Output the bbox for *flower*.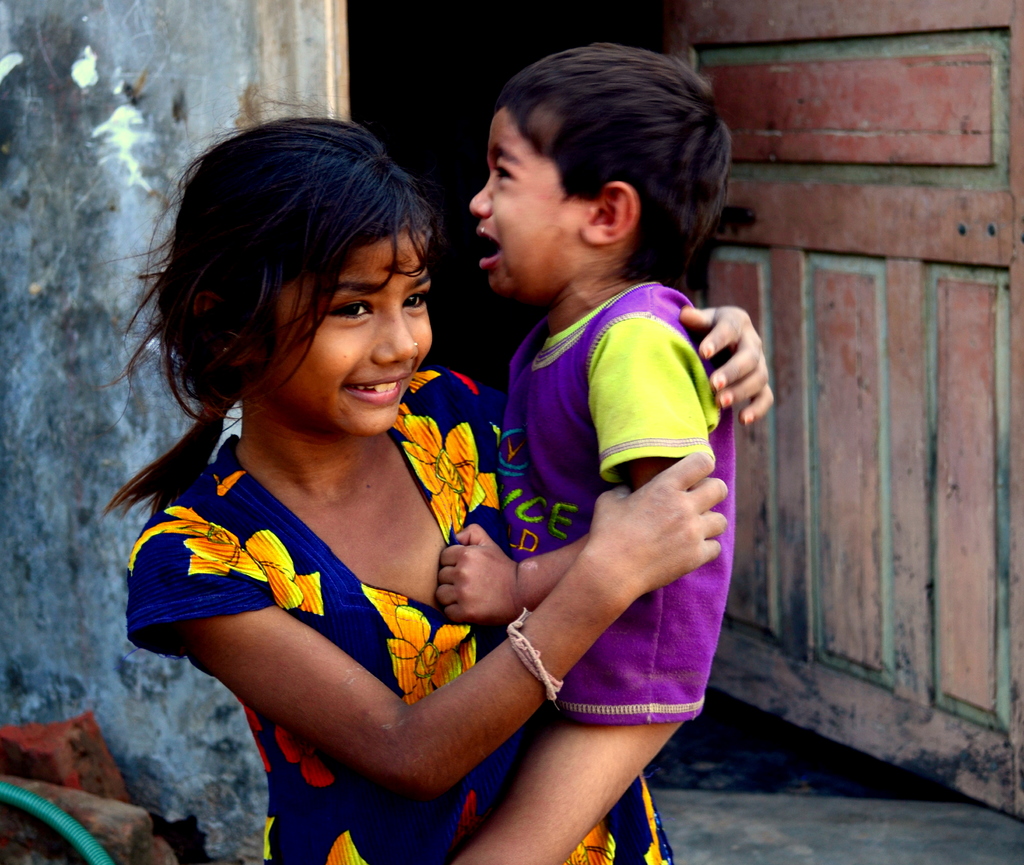
x1=399, y1=409, x2=480, y2=519.
